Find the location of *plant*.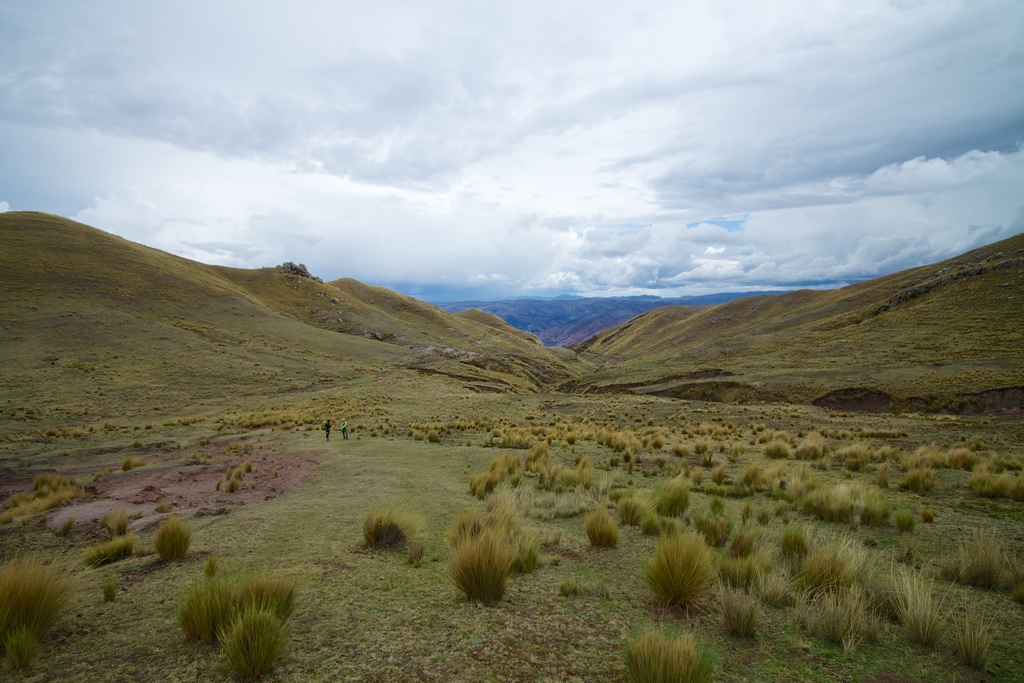
Location: left=54, top=515, right=75, bottom=536.
